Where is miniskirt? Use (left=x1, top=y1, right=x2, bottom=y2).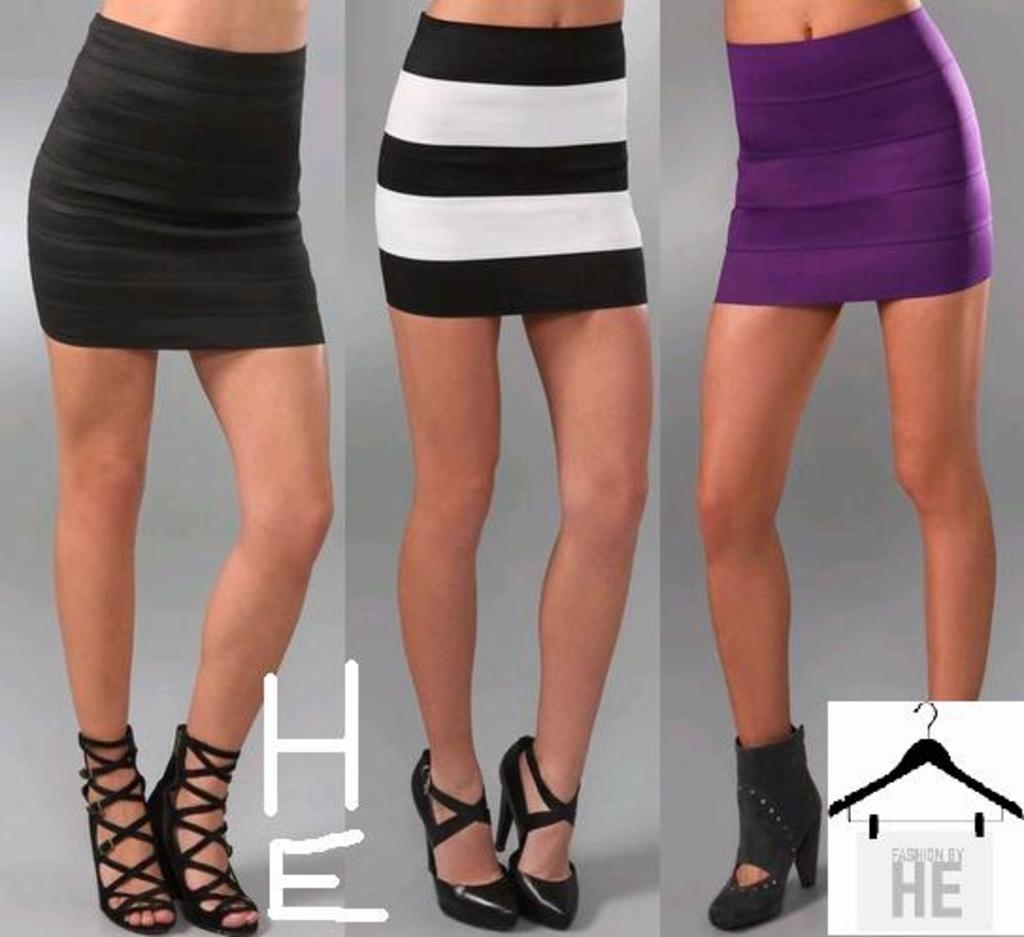
(left=709, top=4, right=996, bottom=307).
